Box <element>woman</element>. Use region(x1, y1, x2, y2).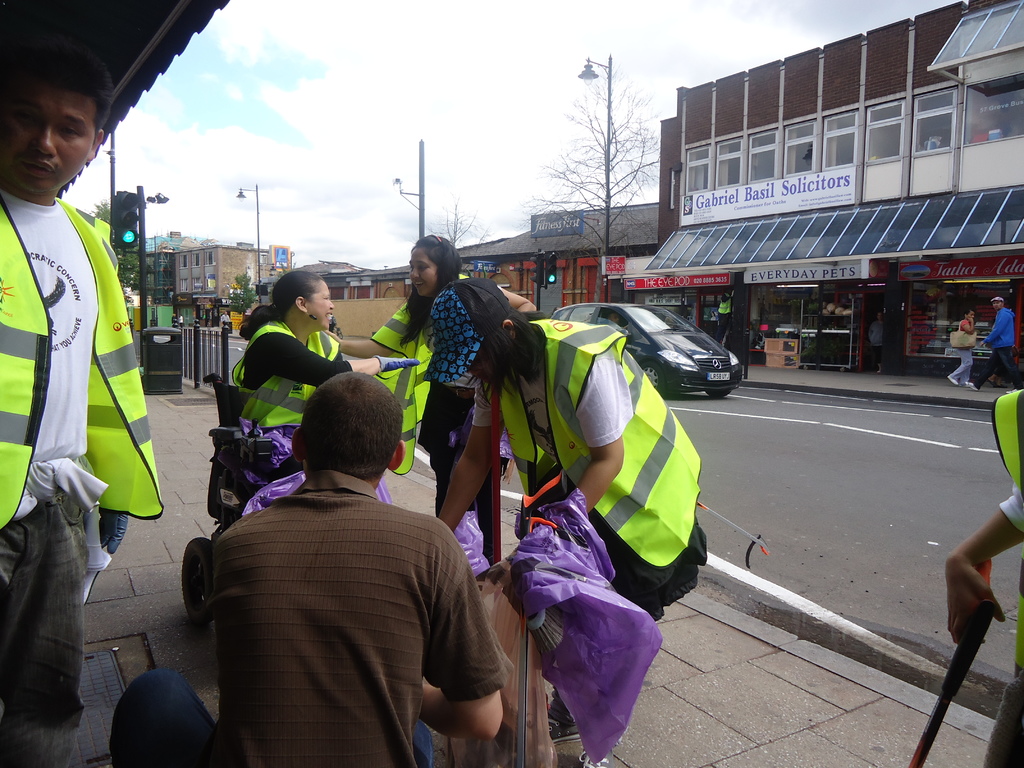
region(441, 281, 707, 767).
